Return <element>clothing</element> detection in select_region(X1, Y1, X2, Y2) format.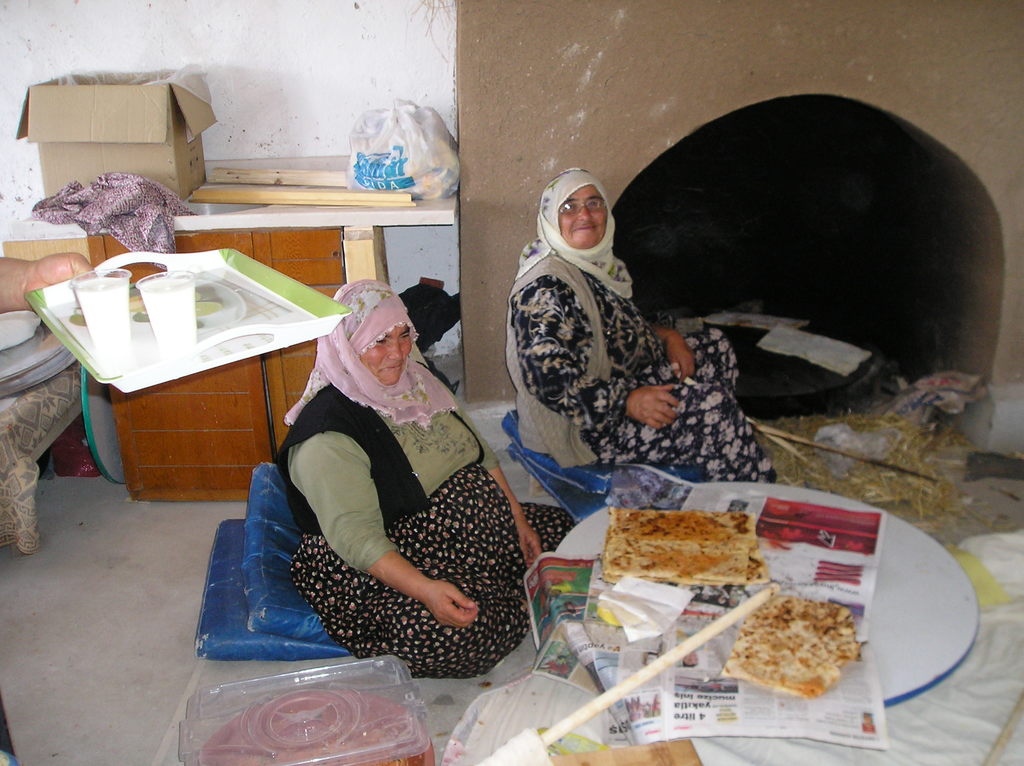
select_region(294, 369, 553, 688).
